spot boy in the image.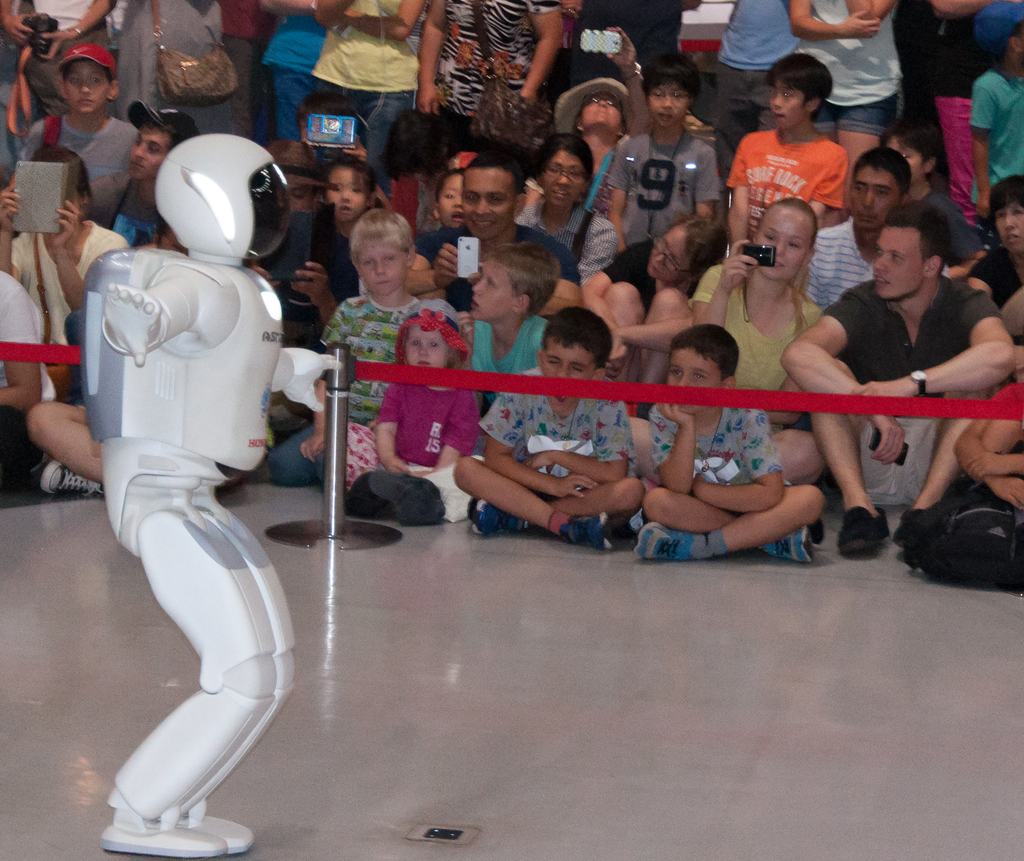
boy found at detection(263, 203, 426, 478).
